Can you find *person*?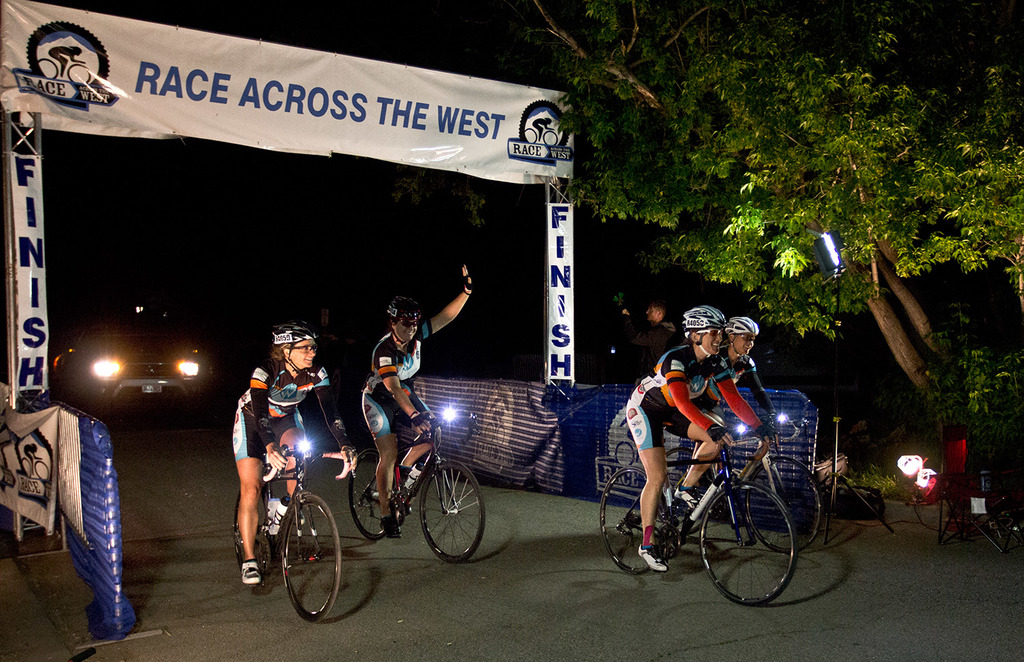
Yes, bounding box: x1=230 y1=308 x2=362 y2=586.
